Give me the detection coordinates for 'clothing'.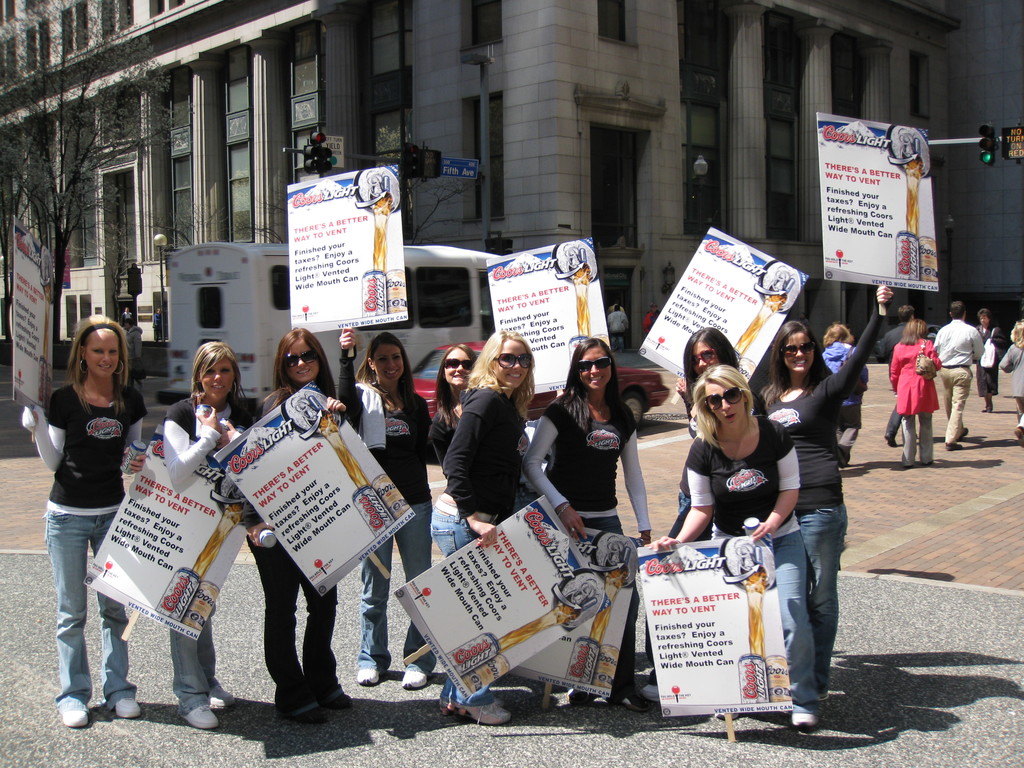
region(120, 308, 133, 332).
